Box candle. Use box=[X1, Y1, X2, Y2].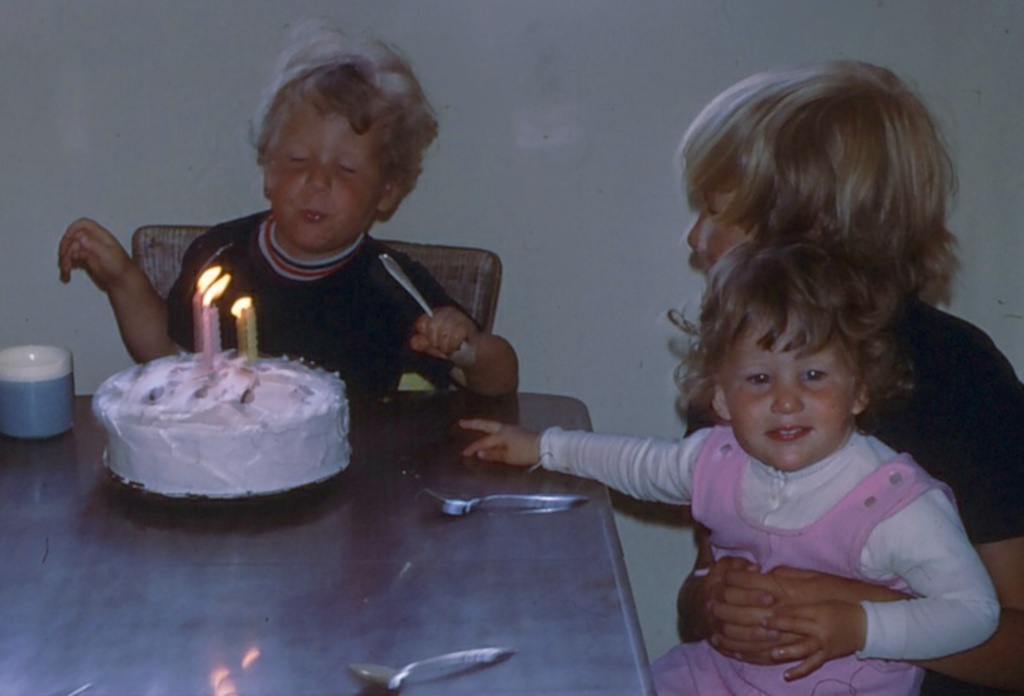
box=[196, 261, 220, 351].
